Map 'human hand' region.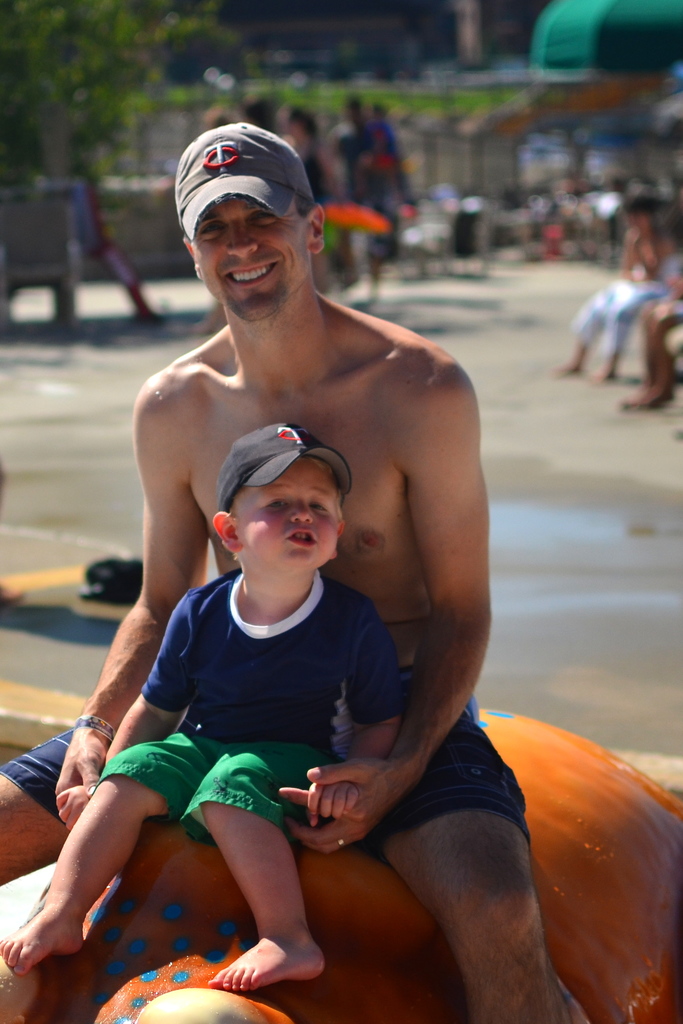
Mapped to BBox(54, 784, 92, 839).
